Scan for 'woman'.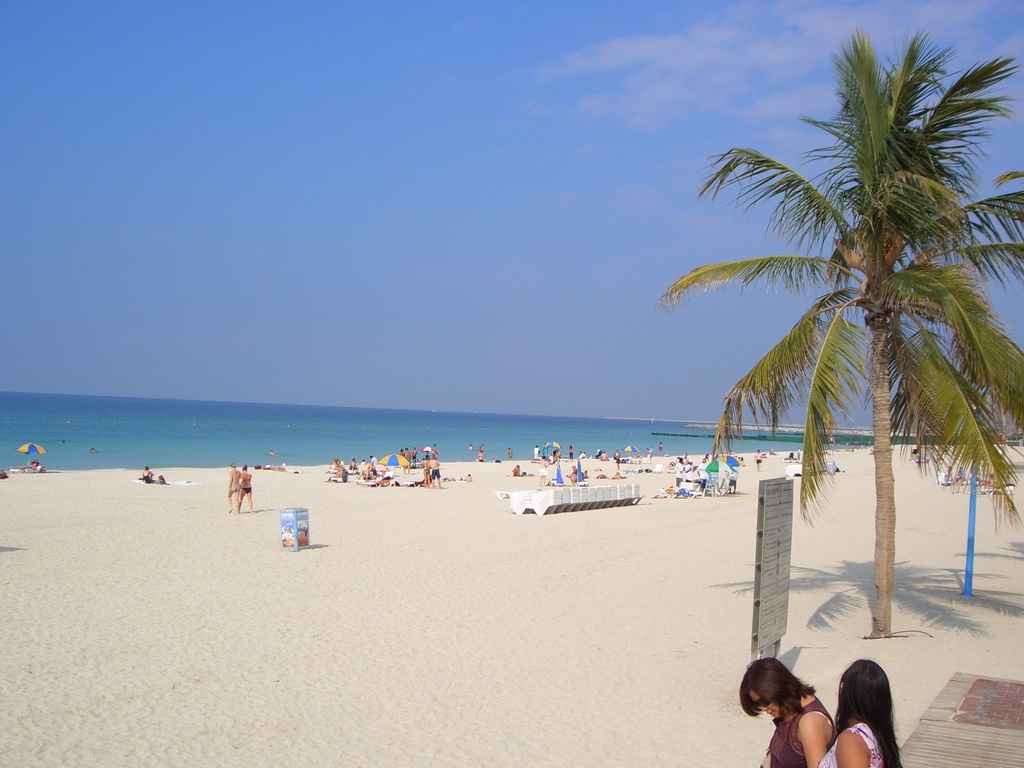
Scan result: (x1=475, y1=451, x2=484, y2=463).
